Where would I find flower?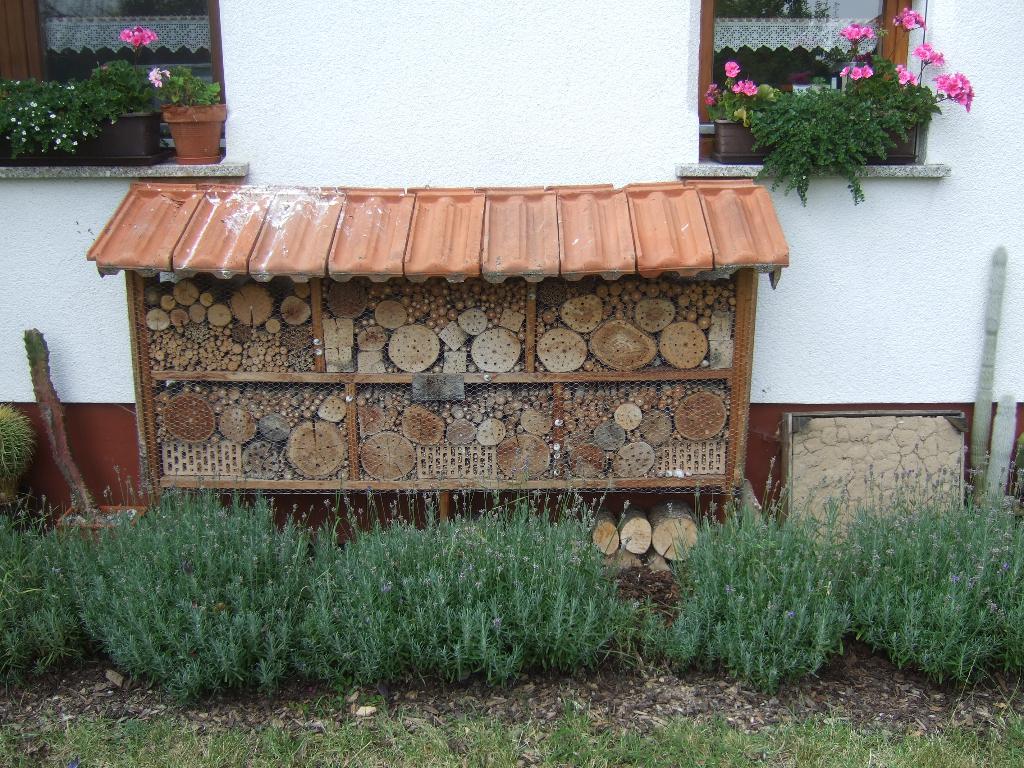
At BBox(840, 67, 852, 77).
